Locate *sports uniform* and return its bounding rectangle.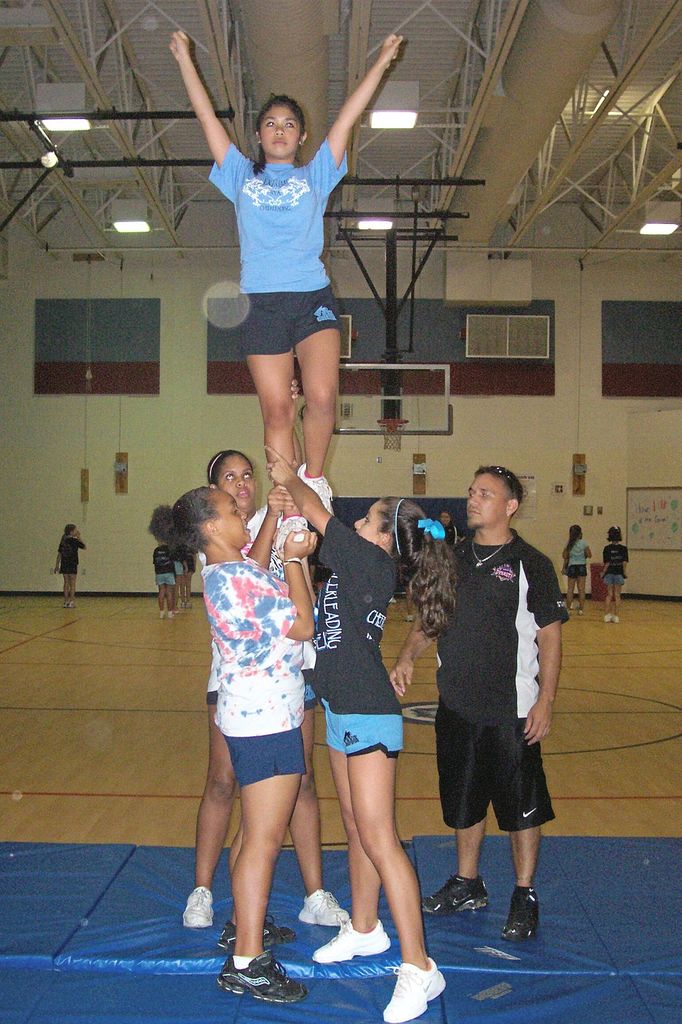
Rect(605, 535, 629, 588).
